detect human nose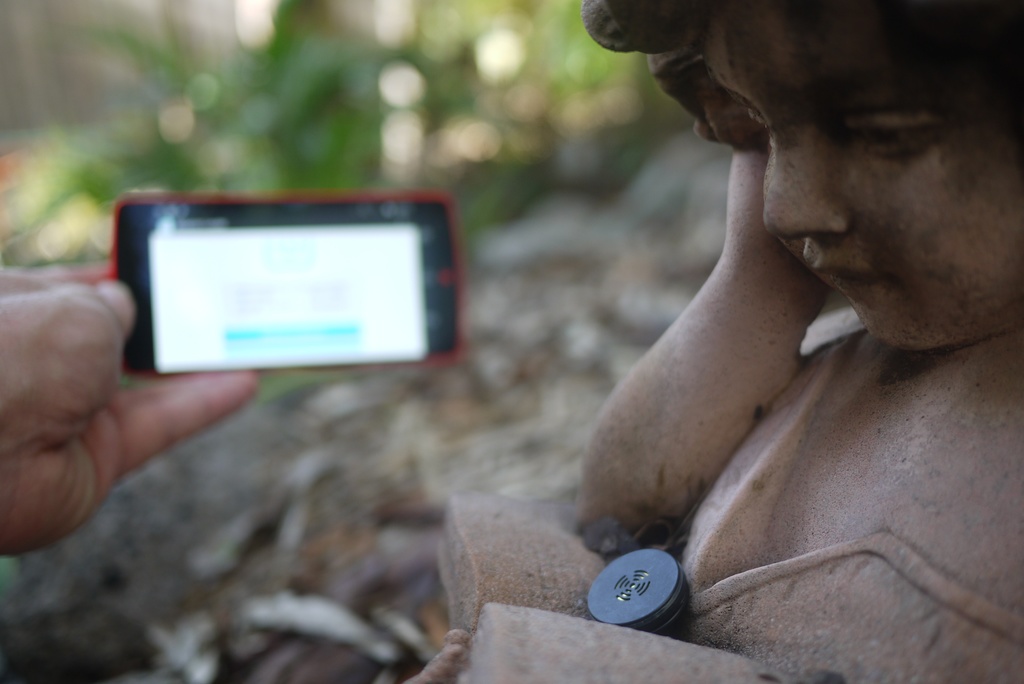
l=761, t=110, r=847, b=240
